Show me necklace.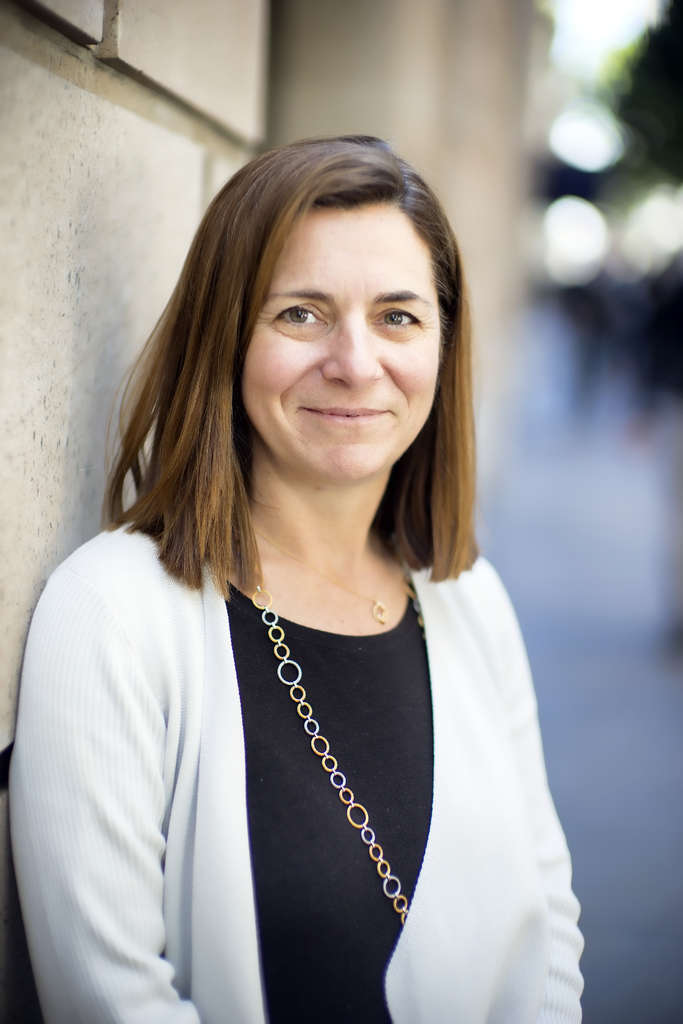
necklace is here: <region>222, 567, 440, 1007</region>.
